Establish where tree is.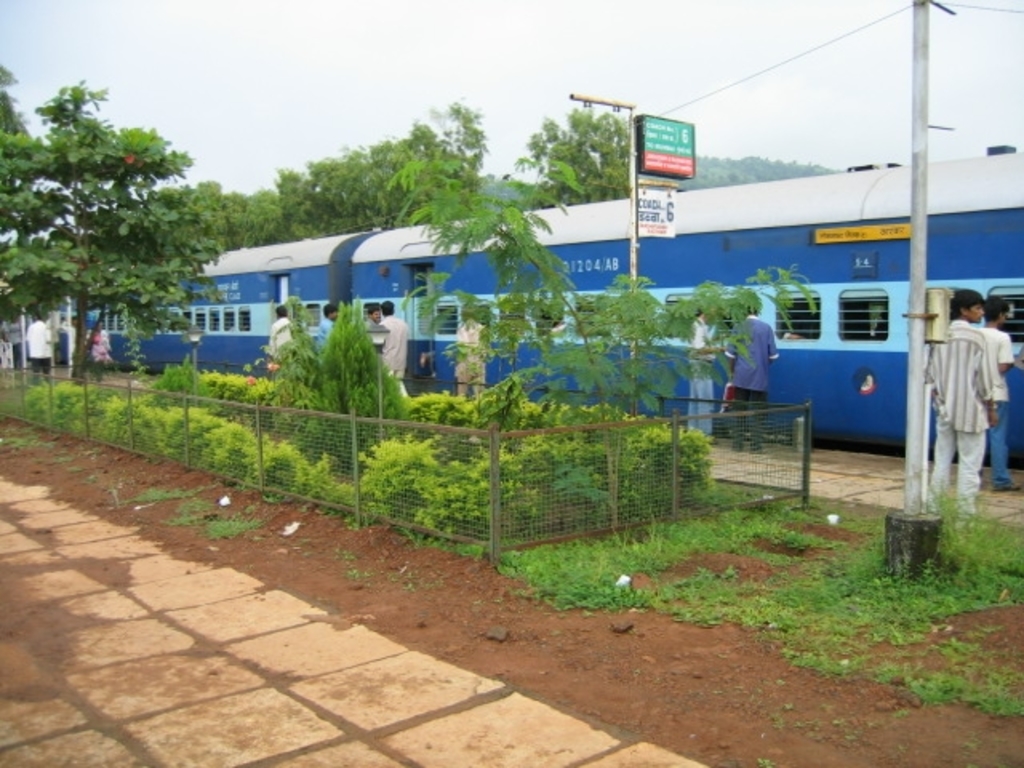
Established at Rect(515, 109, 635, 205).
